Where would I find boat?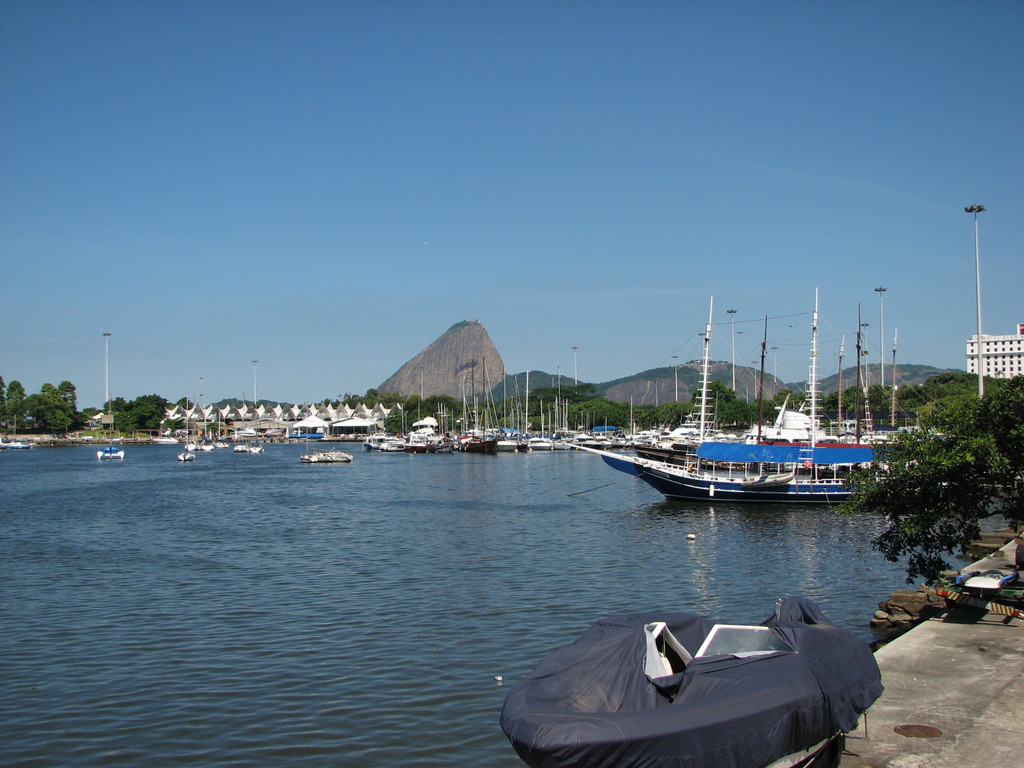
At Rect(182, 438, 211, 451).
